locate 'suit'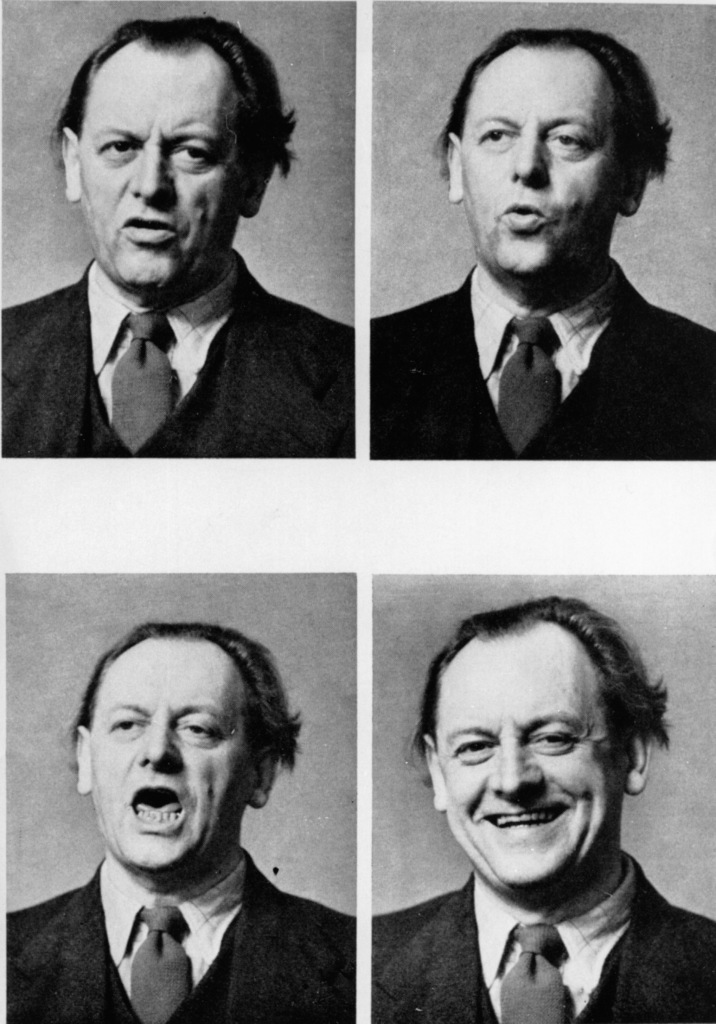
x1=2, y1=257, x2=355, y2=460
